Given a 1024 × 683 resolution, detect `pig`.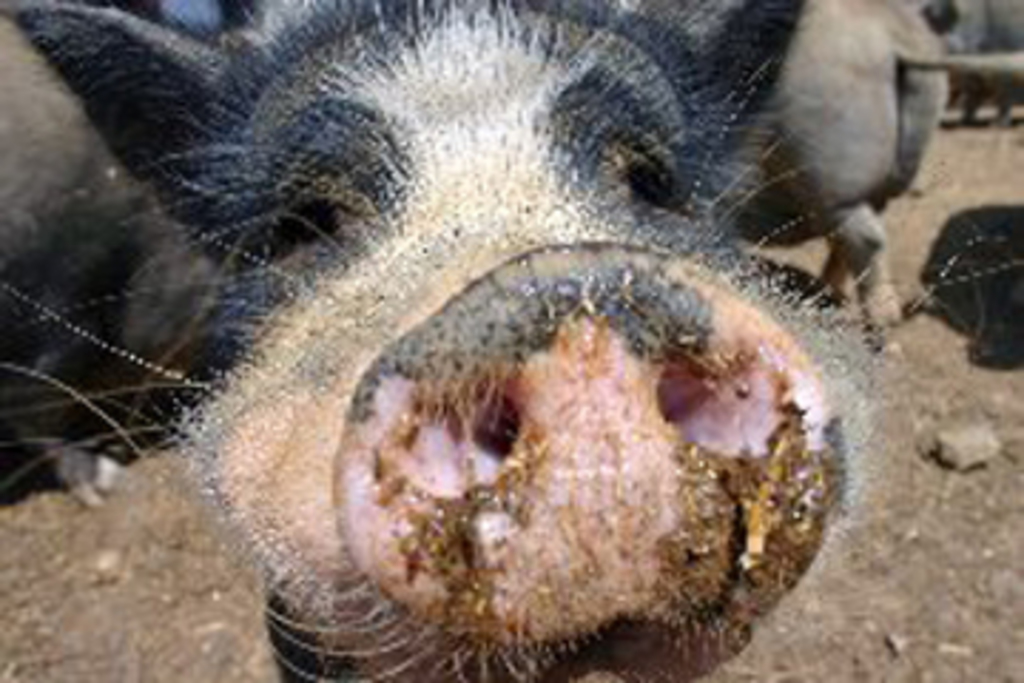
(x1=0, y1=17, x2=242, y2=504).
